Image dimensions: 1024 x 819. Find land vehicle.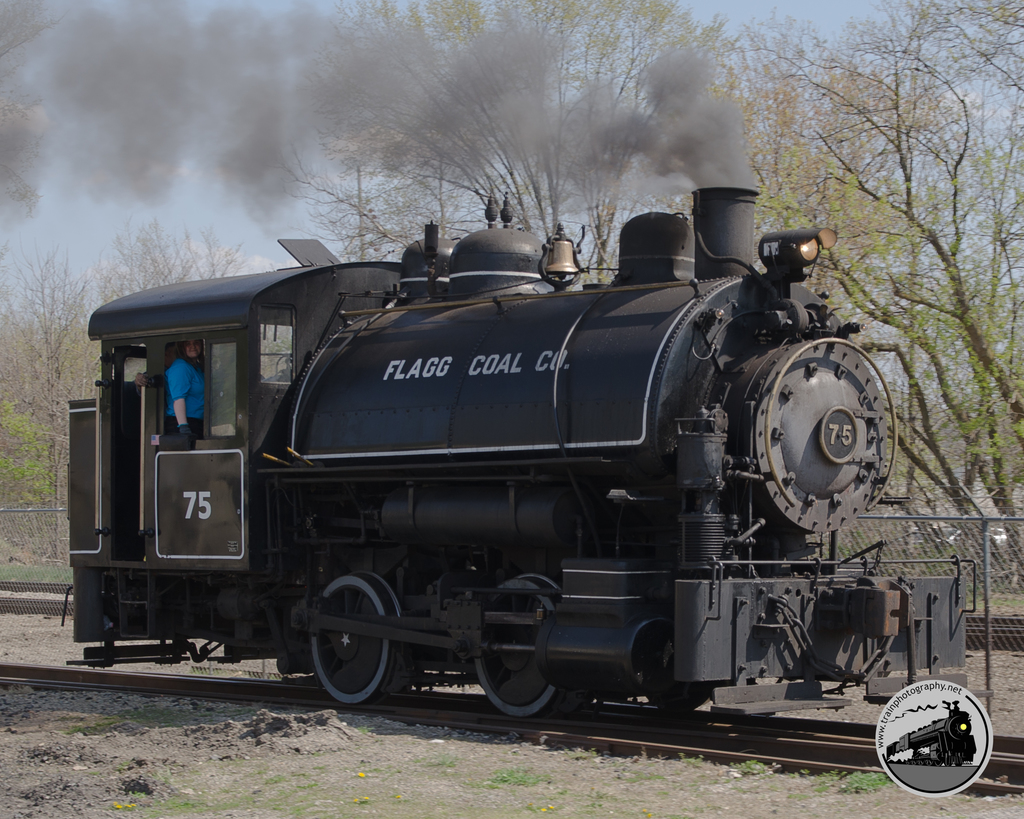
26 189 948 752.
